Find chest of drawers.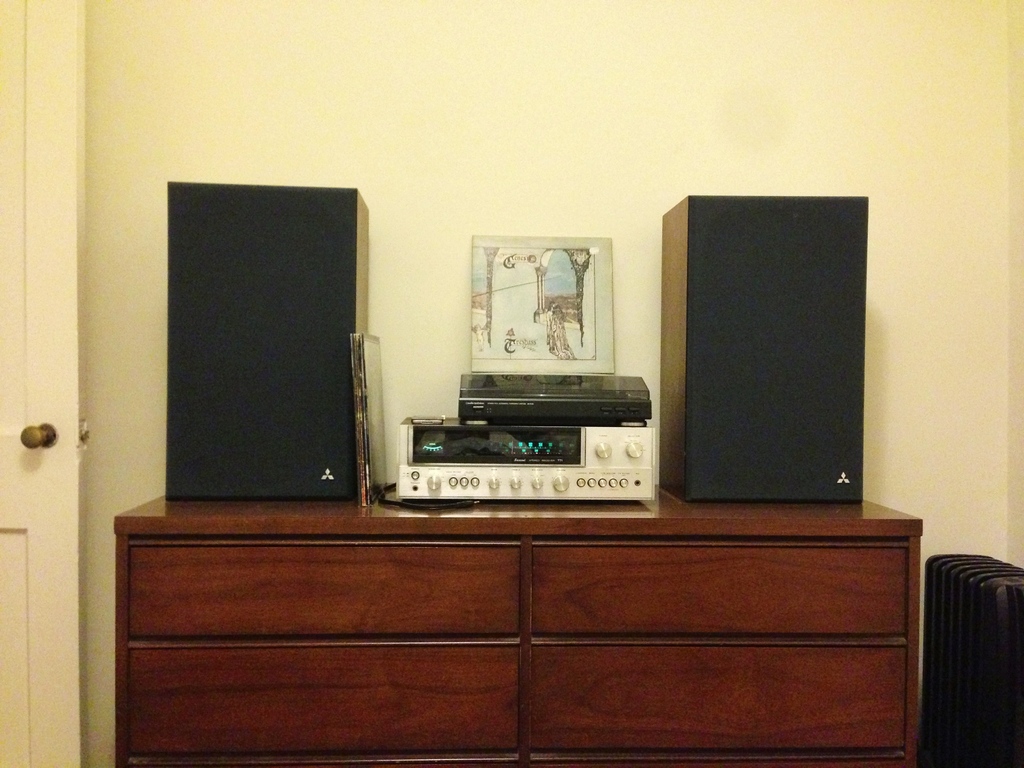
bbox(113, 493, 923, 766).
